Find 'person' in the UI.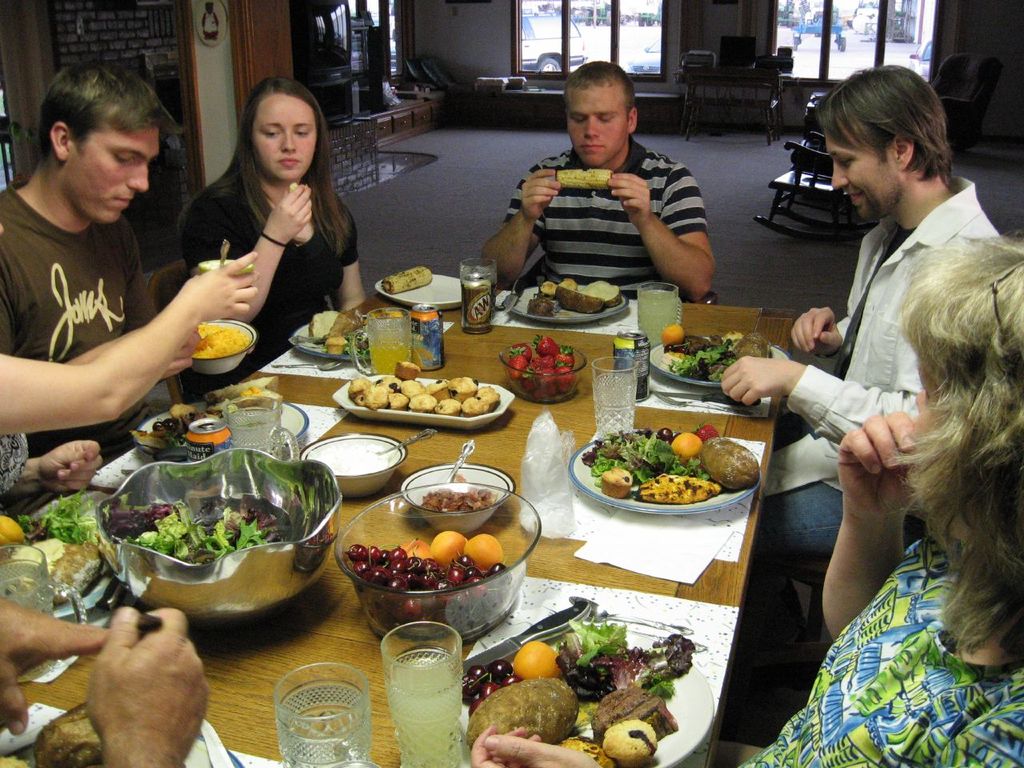
UI element at crop(173, 72, 369, 400).
